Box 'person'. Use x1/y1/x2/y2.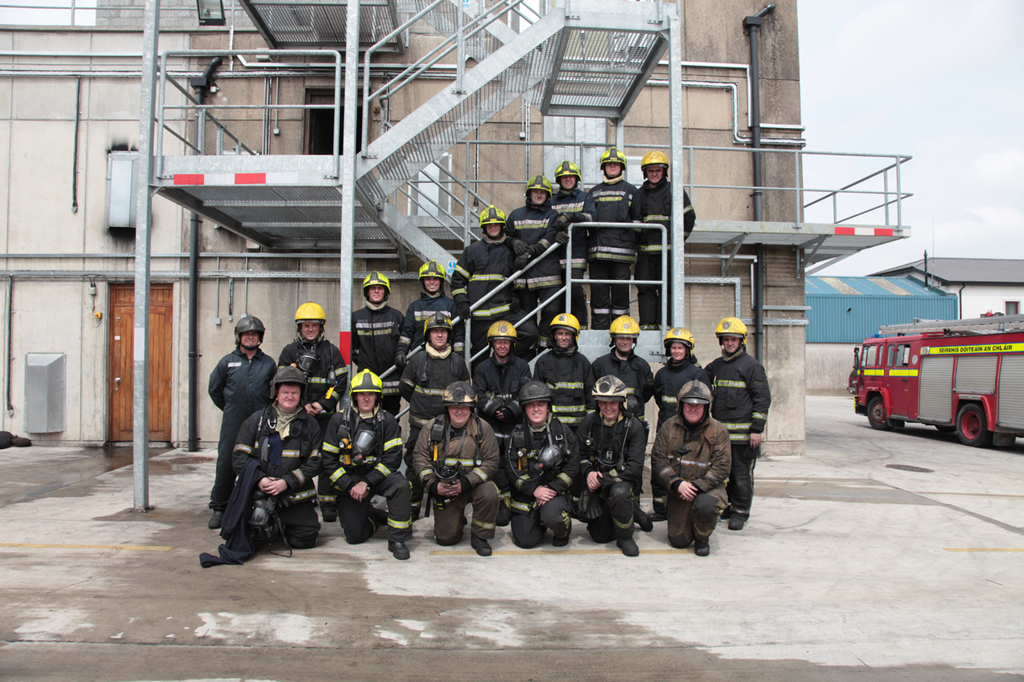
396/312/472/520.
